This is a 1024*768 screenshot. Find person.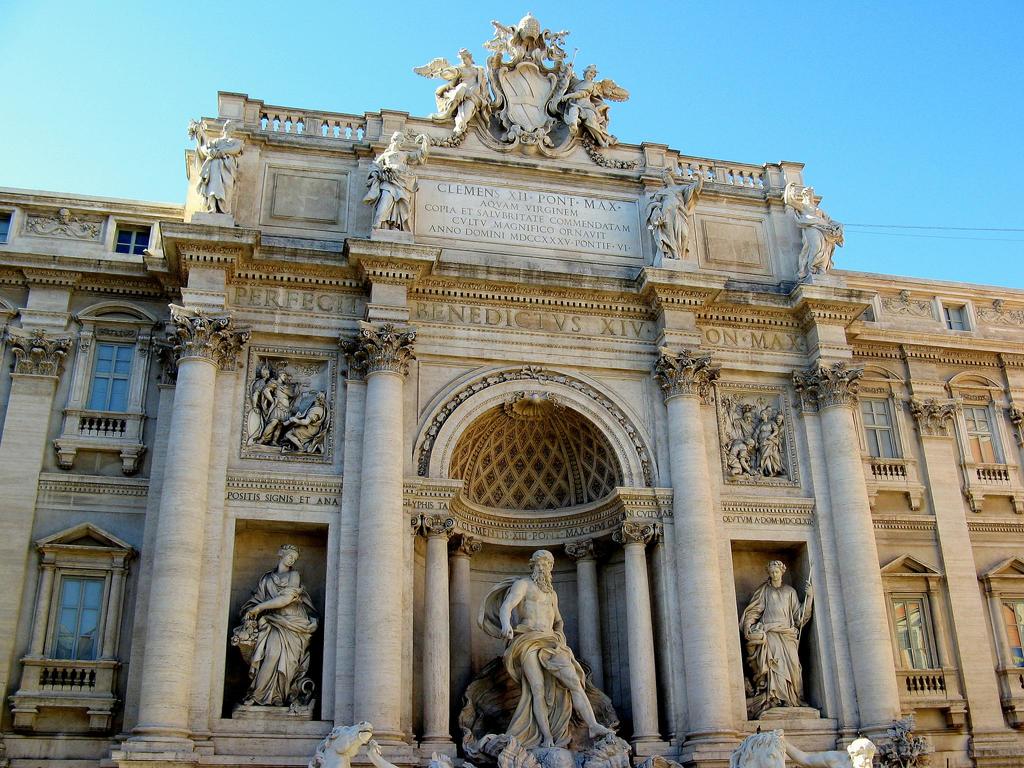
Bounding box: 440/51/490/132.
